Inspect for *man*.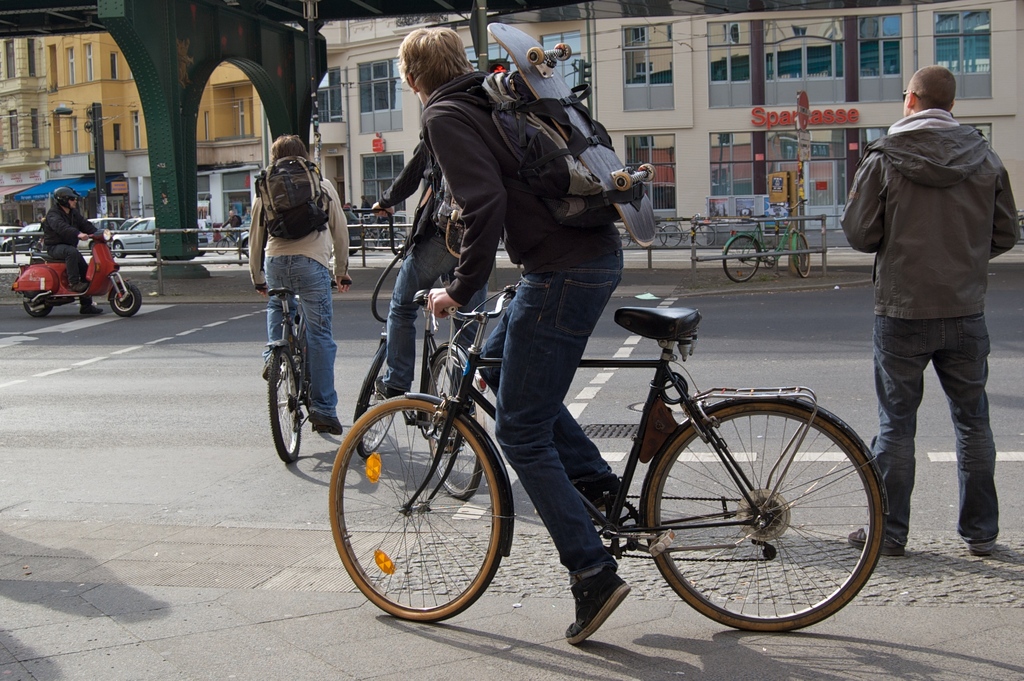
Inspection: region(378, 131, 488, 455).
